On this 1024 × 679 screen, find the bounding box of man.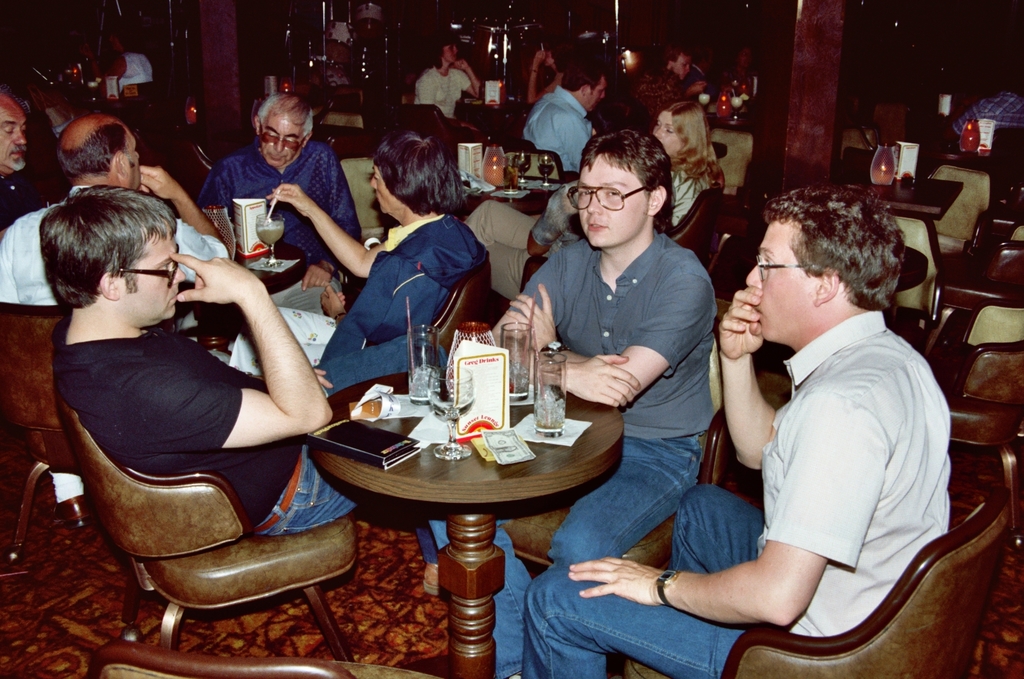
Bounding box: 185/87/368/358.
